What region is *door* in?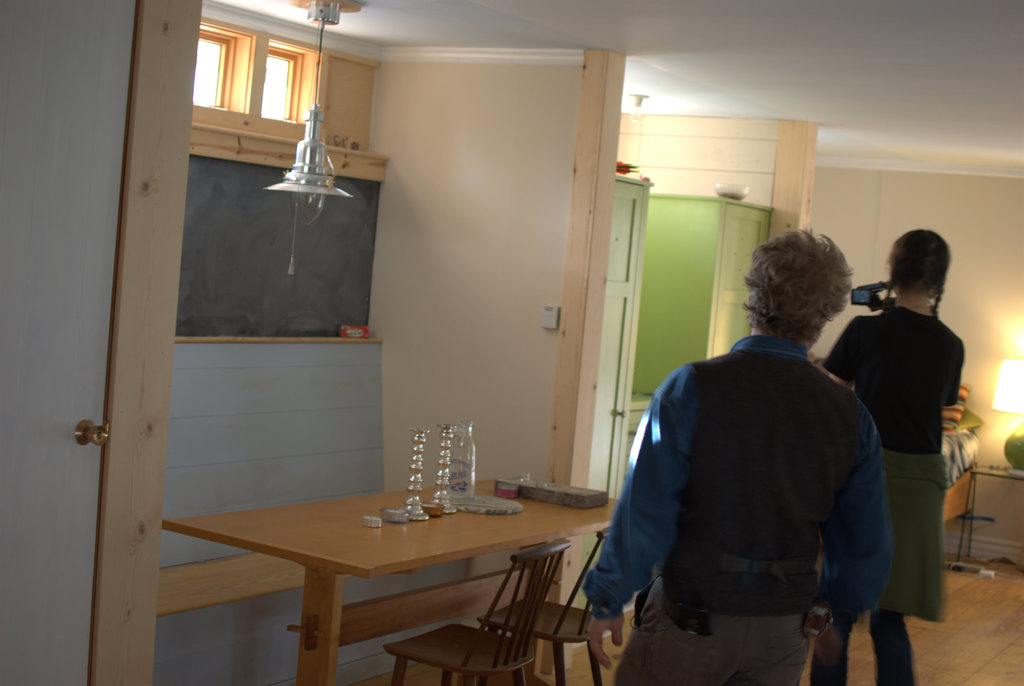
pyautogui.locateOnScreen(605, 177, 651, 497).
